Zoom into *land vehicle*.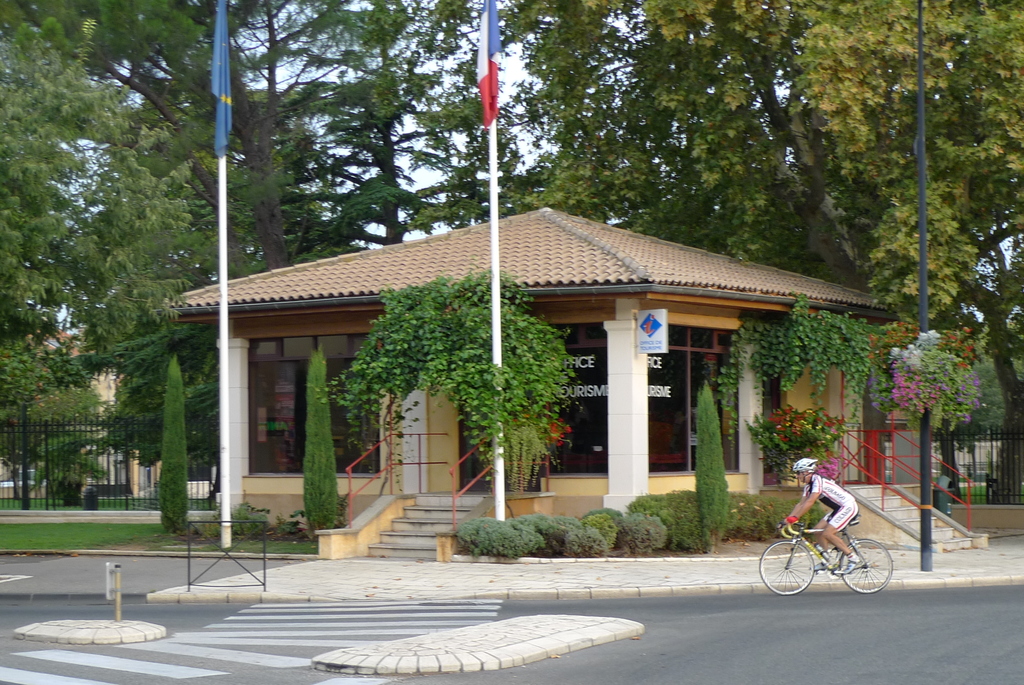
Zoom target: BBox(760, 520, 895, 597).
